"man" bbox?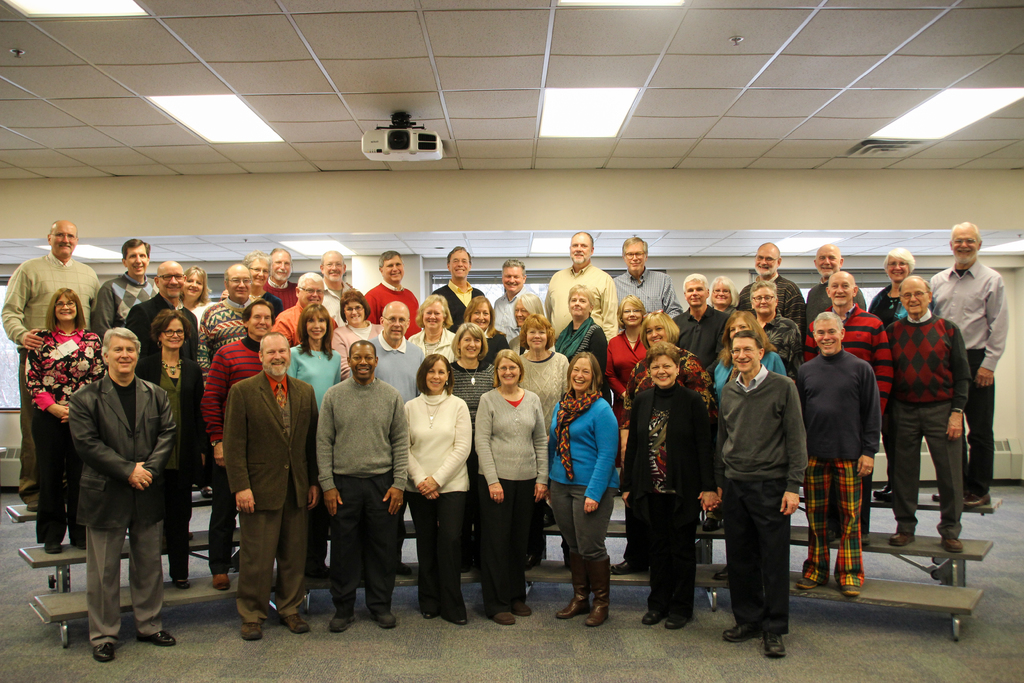
{"x1": 612, "y1": 235, "x2": 684, "y2": 318}
